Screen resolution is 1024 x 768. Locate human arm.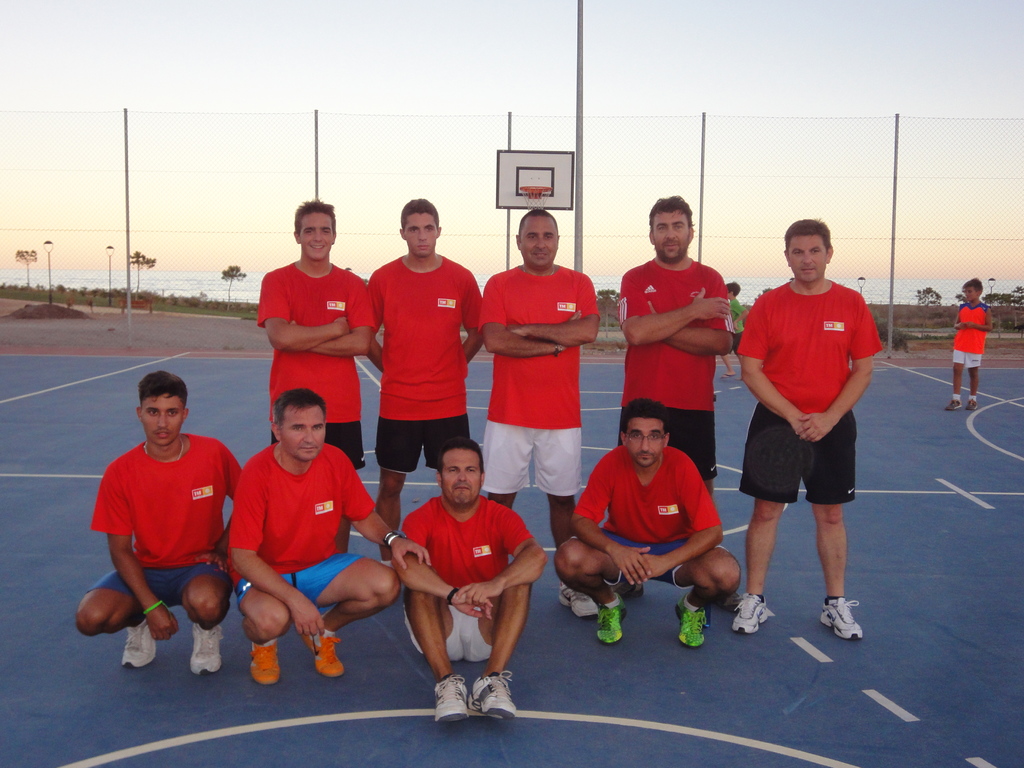
x1=506 y1=257 x2=598 y2=353.
